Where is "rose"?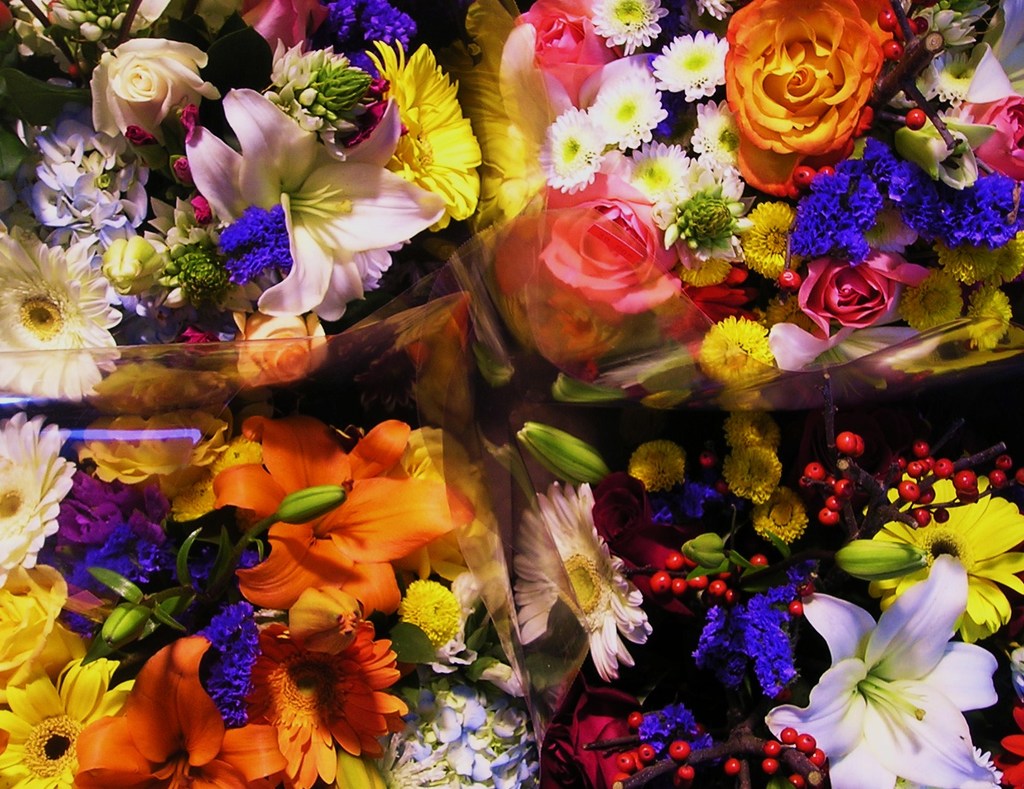
(564, 682, 646, 787).
